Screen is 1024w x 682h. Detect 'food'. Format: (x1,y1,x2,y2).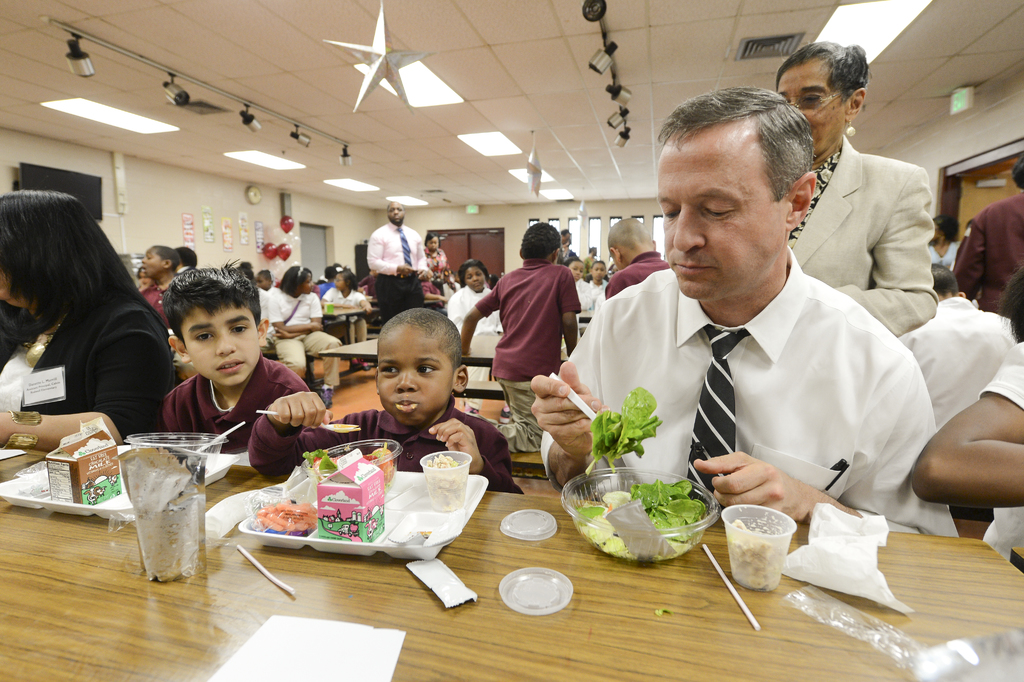
(602,480,721,553).
